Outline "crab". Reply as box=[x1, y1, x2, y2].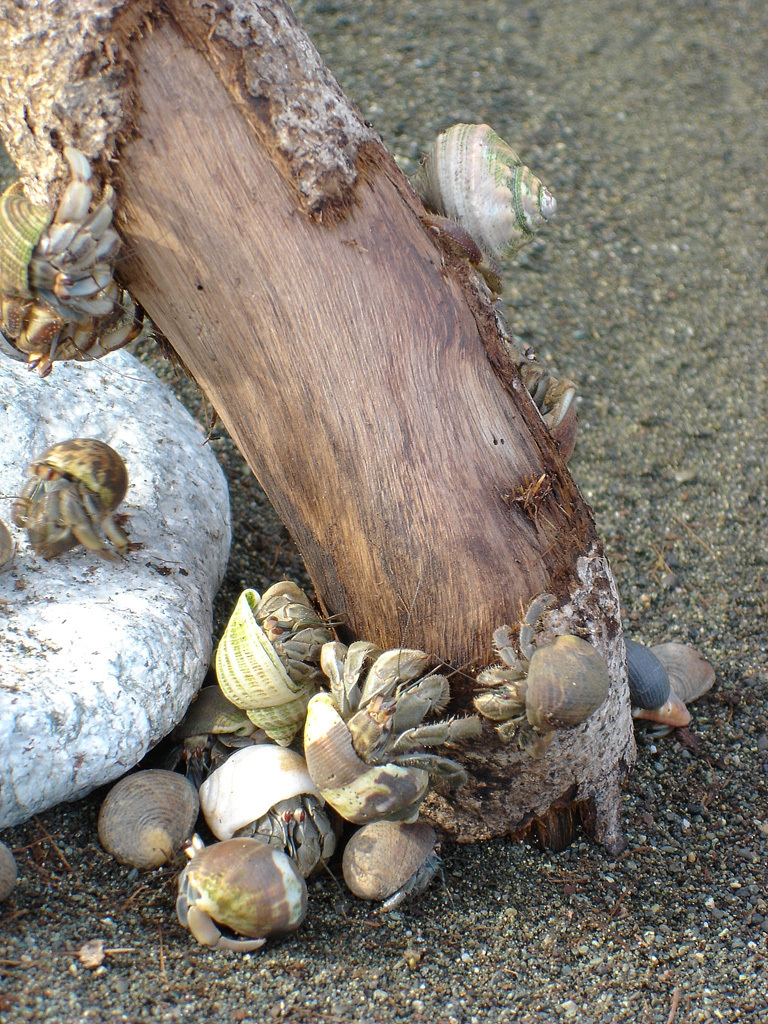
box=[0, 147, 129, 375].
